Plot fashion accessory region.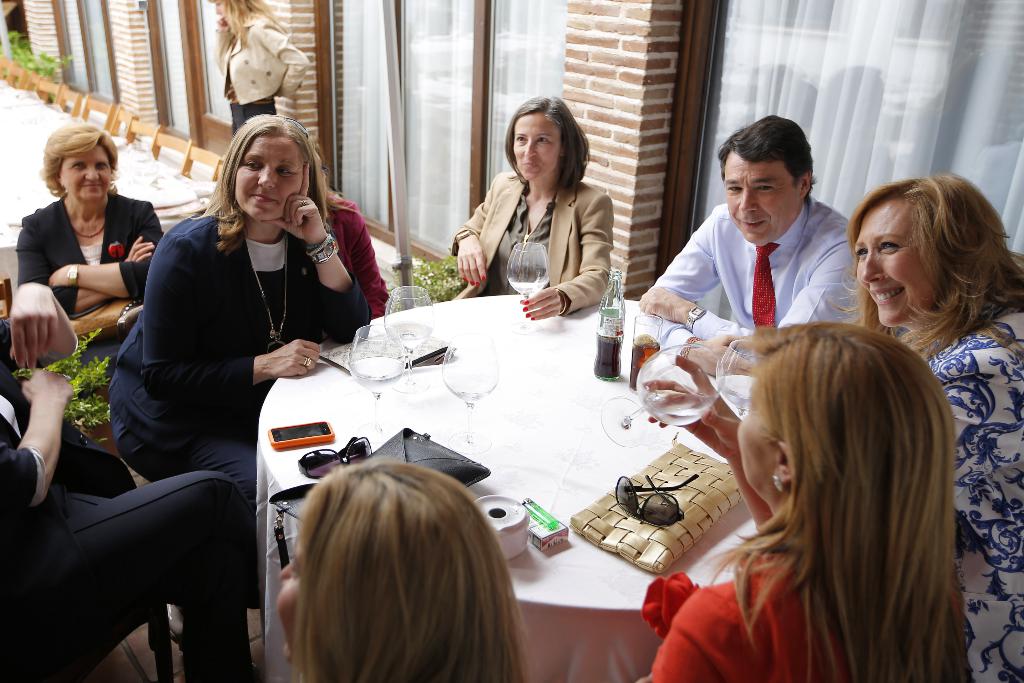
Plotted at (266, 426, 490, 566).
